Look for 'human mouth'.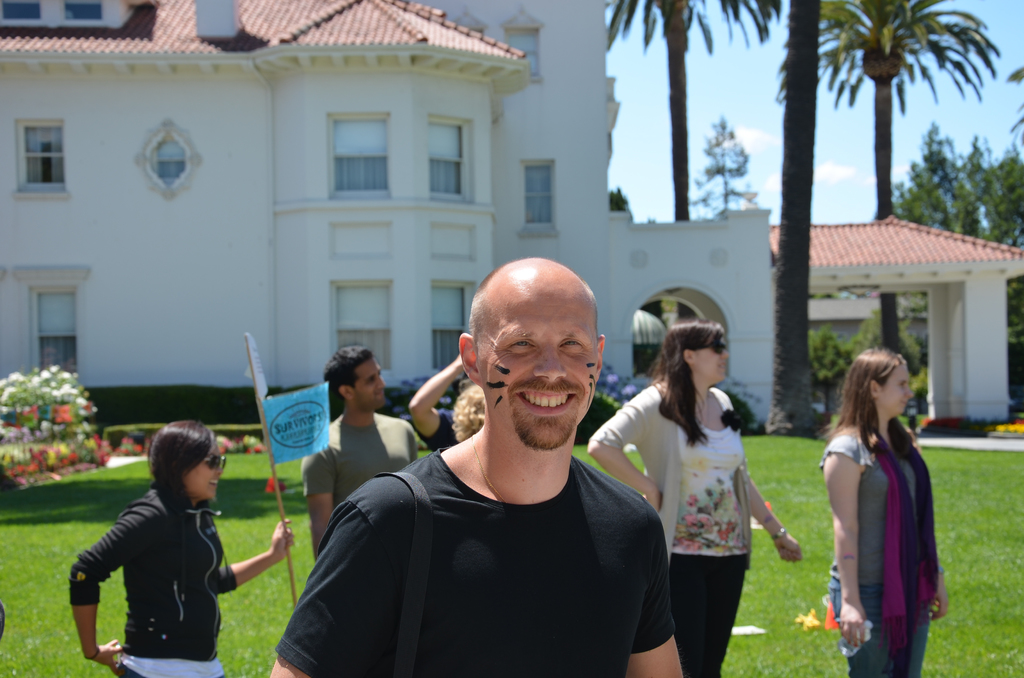
Found: 371/390/384/400.
